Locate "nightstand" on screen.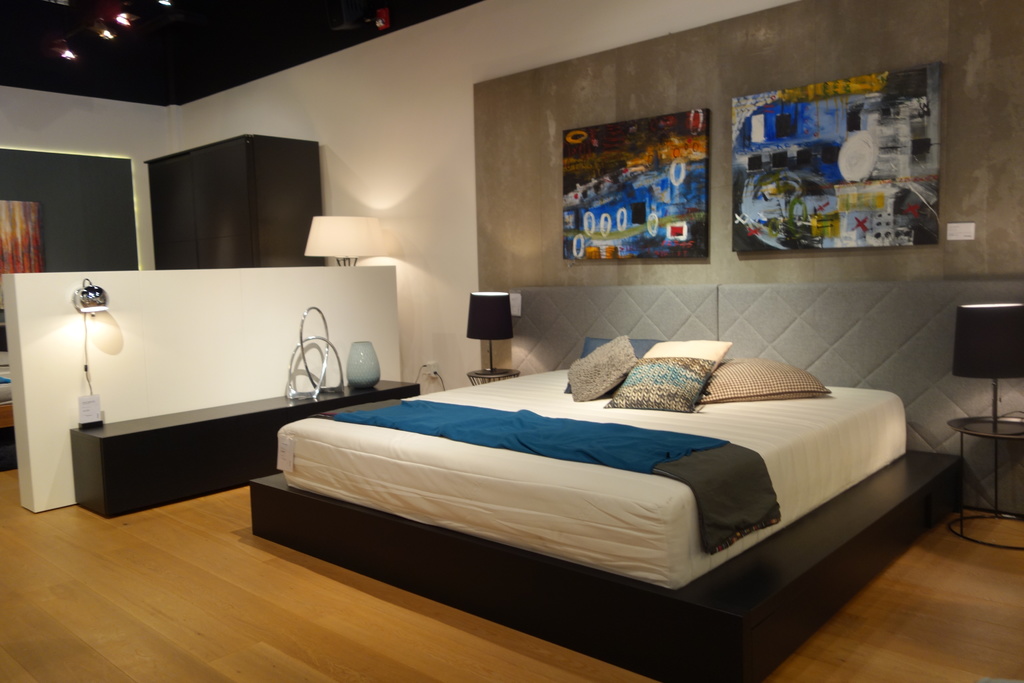
On screen at bbox=(948, 420, 1023, 547).
